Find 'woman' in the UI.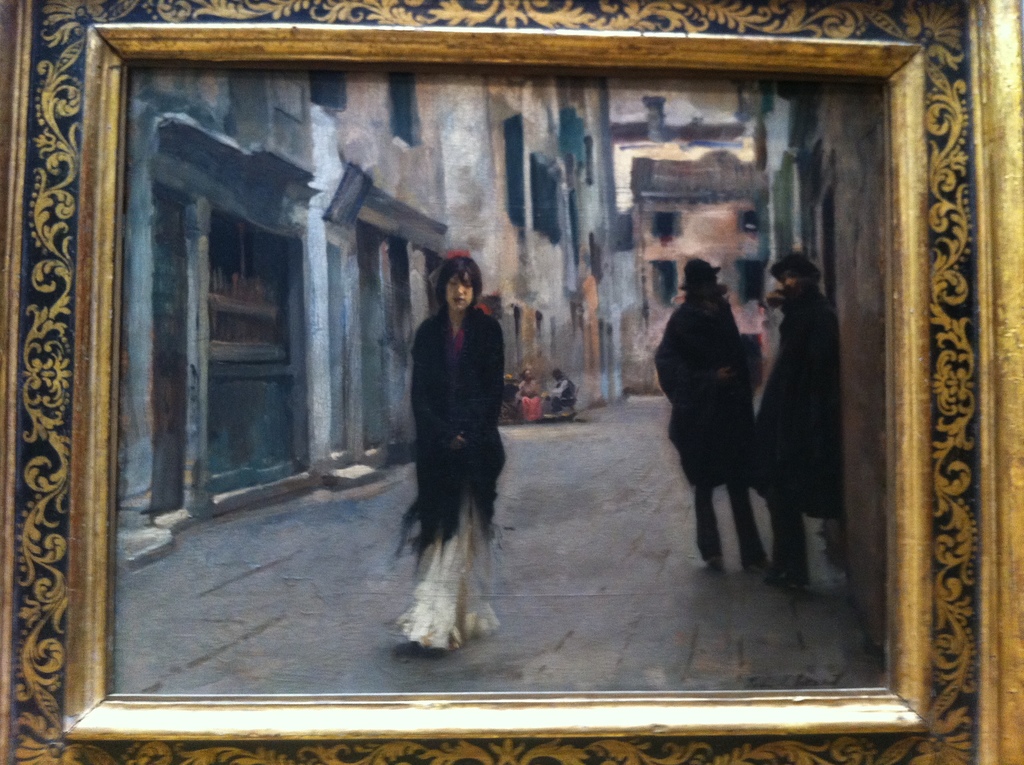
UI element at (396,241,515,653).
